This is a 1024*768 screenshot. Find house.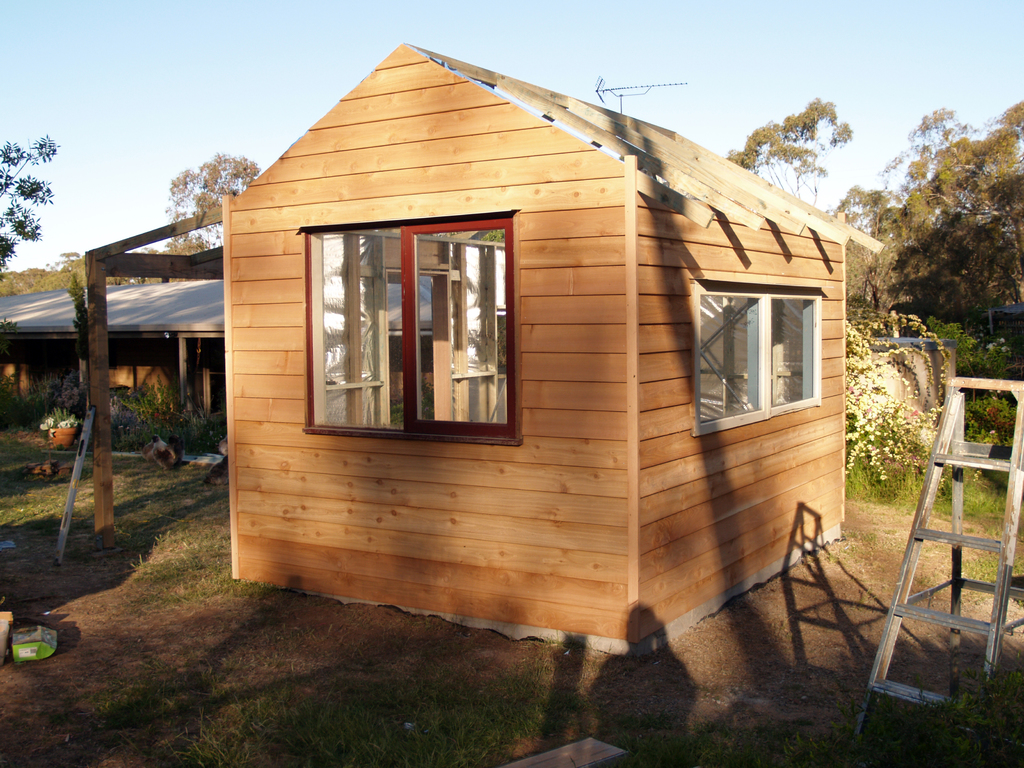
Bounding box: box=[234, 36, 897, 658].
